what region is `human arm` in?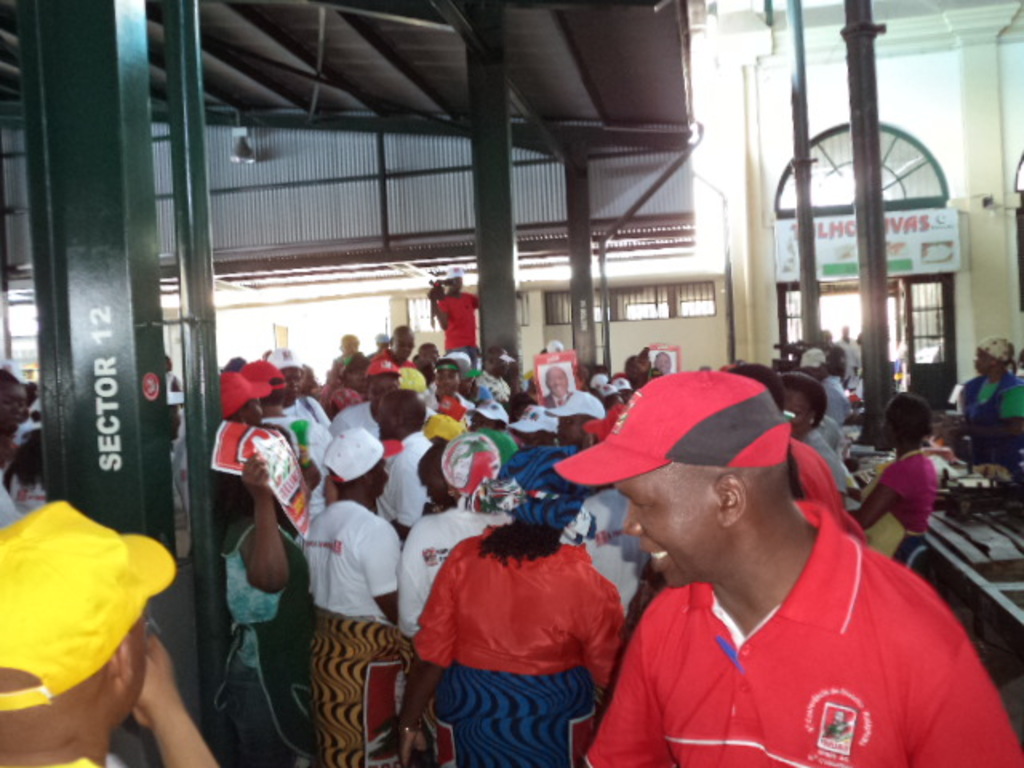
left=395, top=528, right=429, bottom=638.
